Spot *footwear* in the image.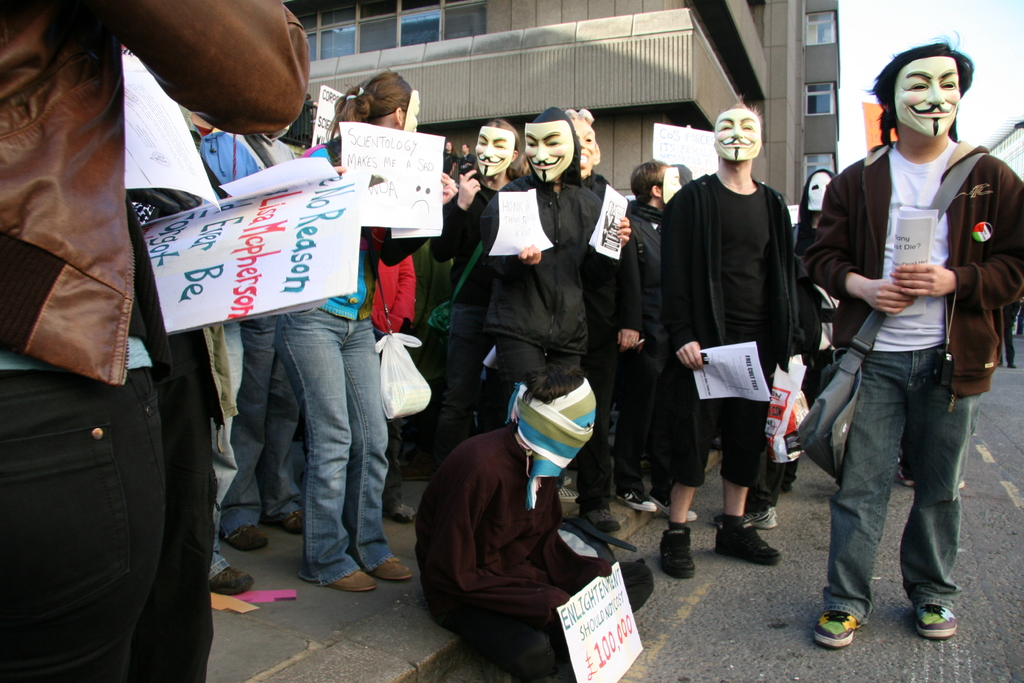
*footwear* found at bbox=[812, 608, 861, 645].
